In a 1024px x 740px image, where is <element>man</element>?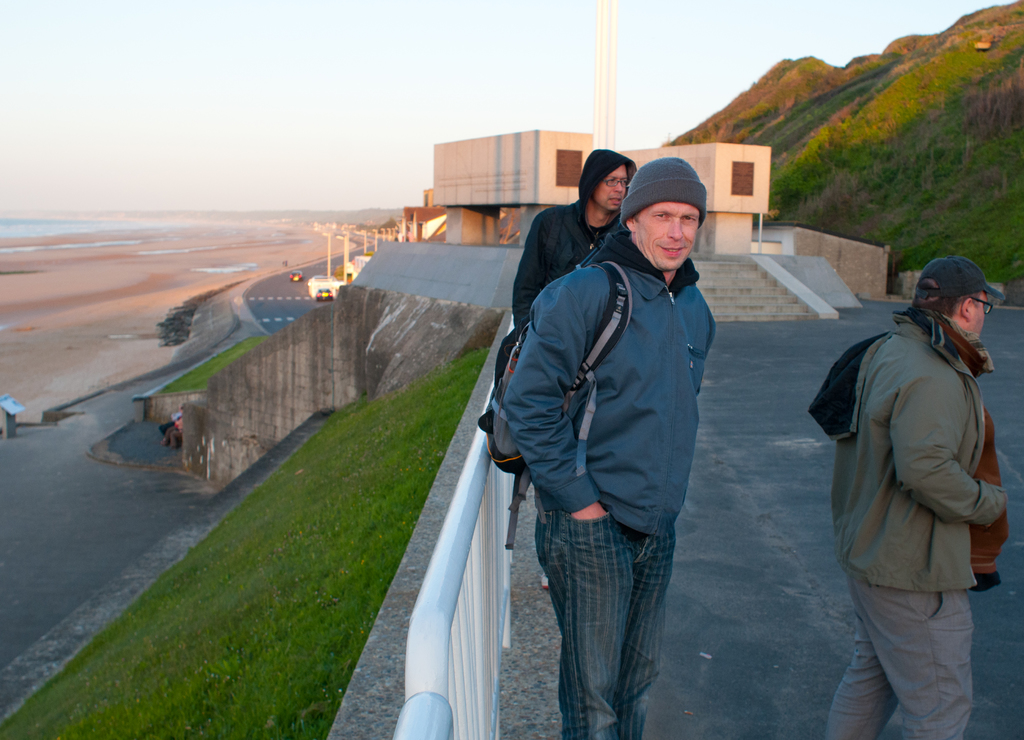
490 158 732 725.
